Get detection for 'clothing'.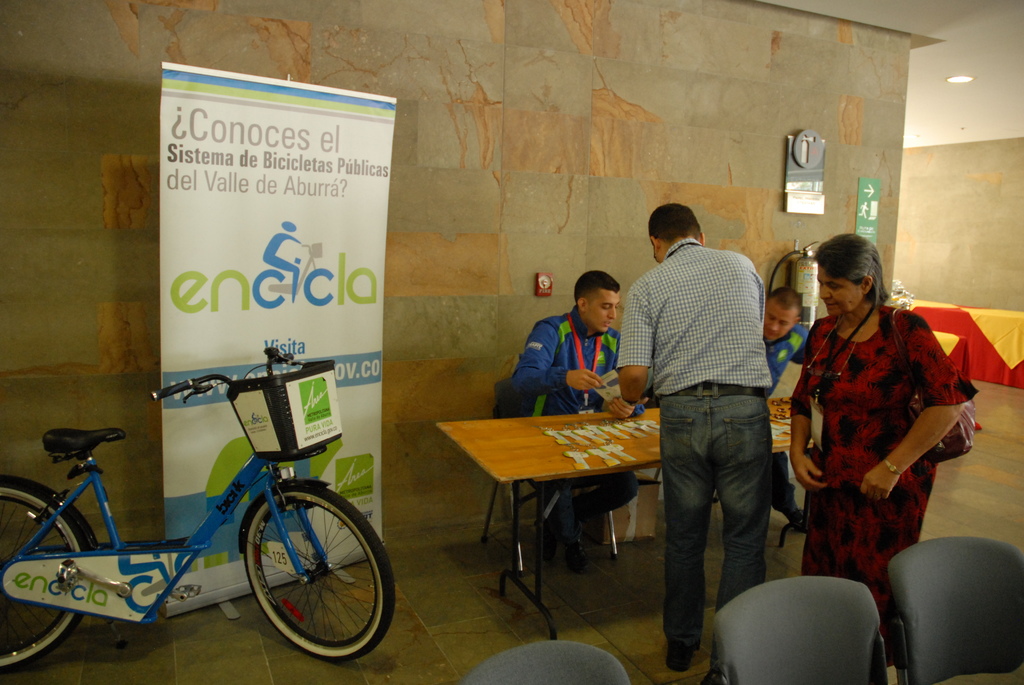
Detection: [x1=499, y1=310, x2=643, y2=542].
